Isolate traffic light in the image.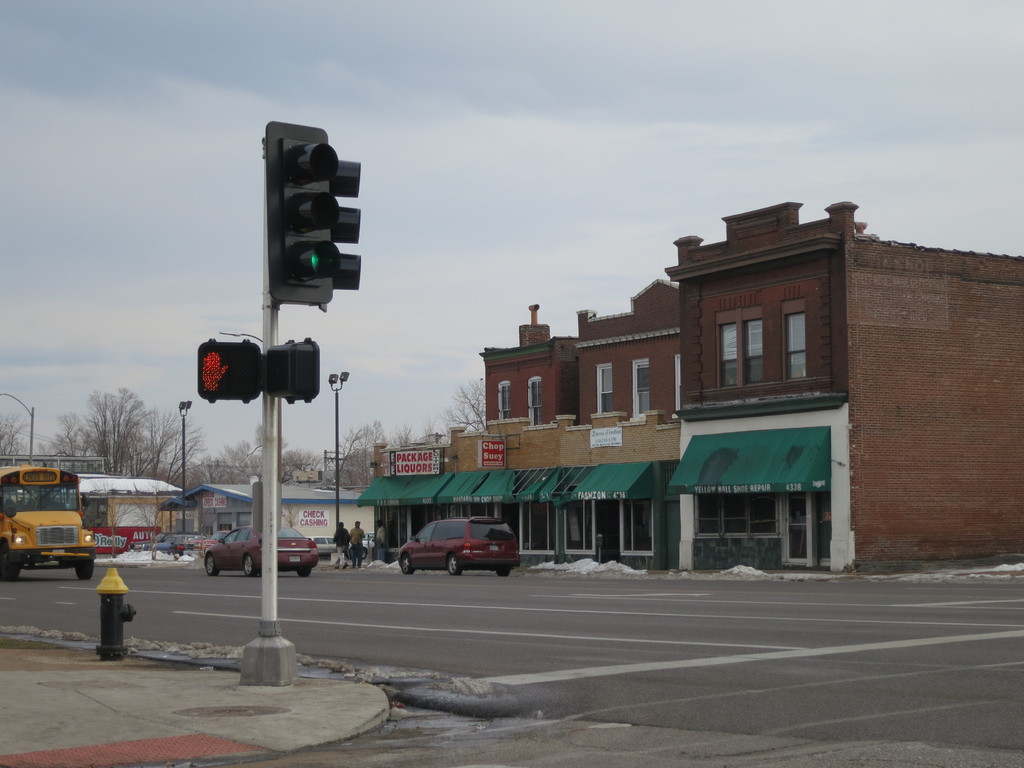
Isolated region: BBox(269, 121, 338, 302).
